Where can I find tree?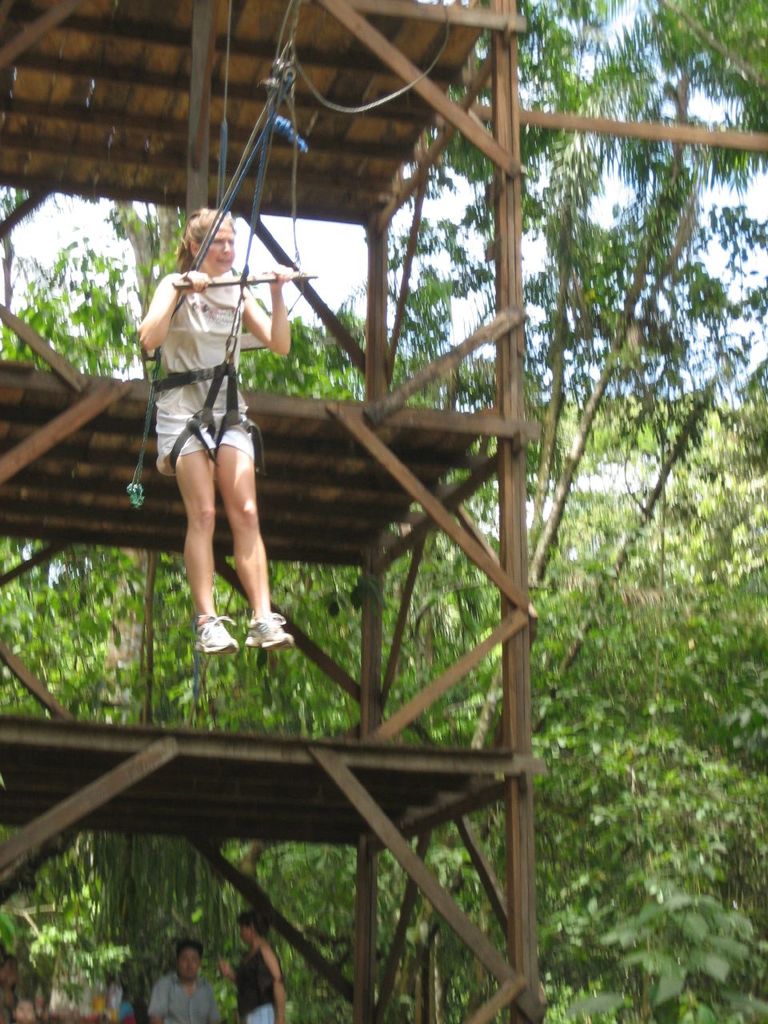
You can find it at [0, 202, 370, 1023].
